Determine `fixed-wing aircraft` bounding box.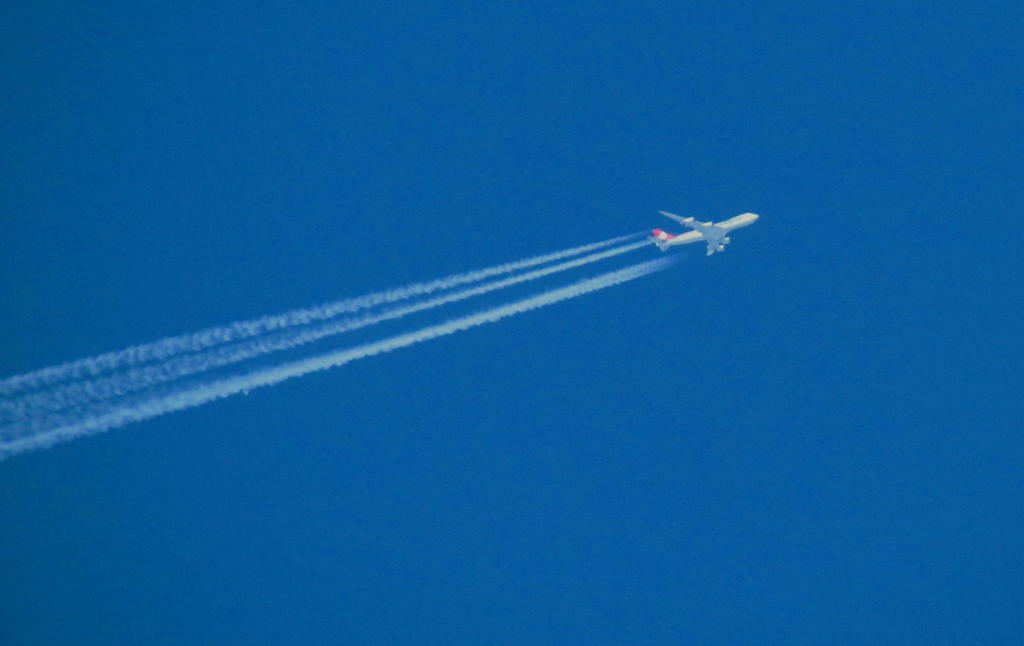
Determined: (646,208,762,257).
